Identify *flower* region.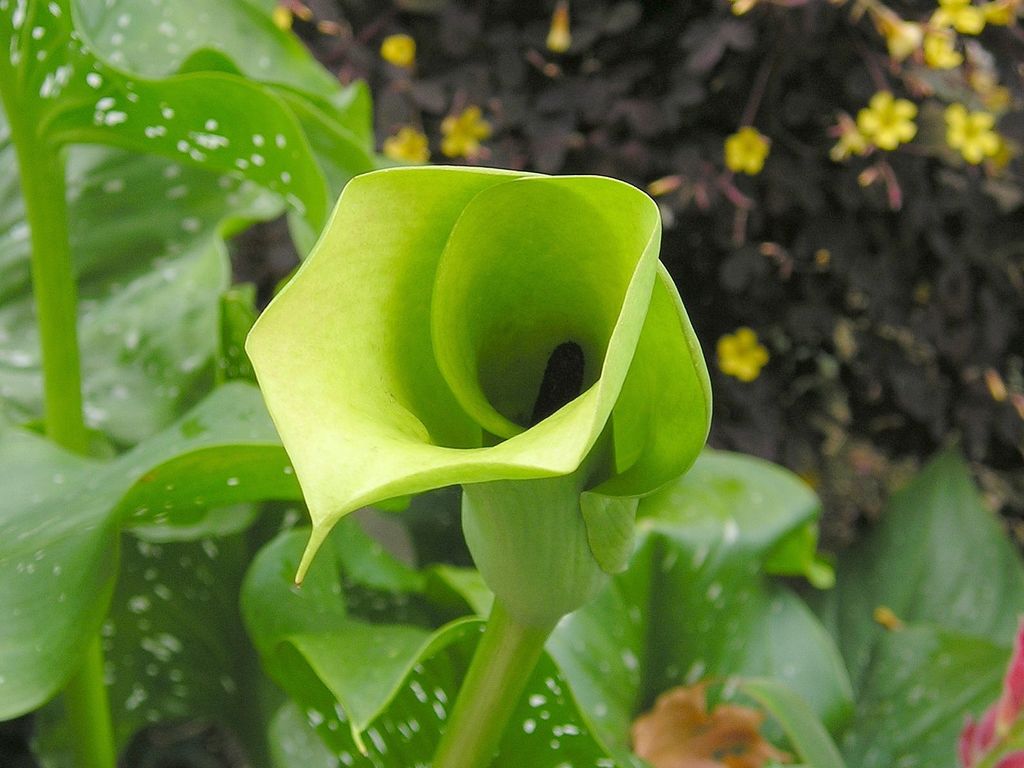
Region: crop(853, 91, 916, 149).
